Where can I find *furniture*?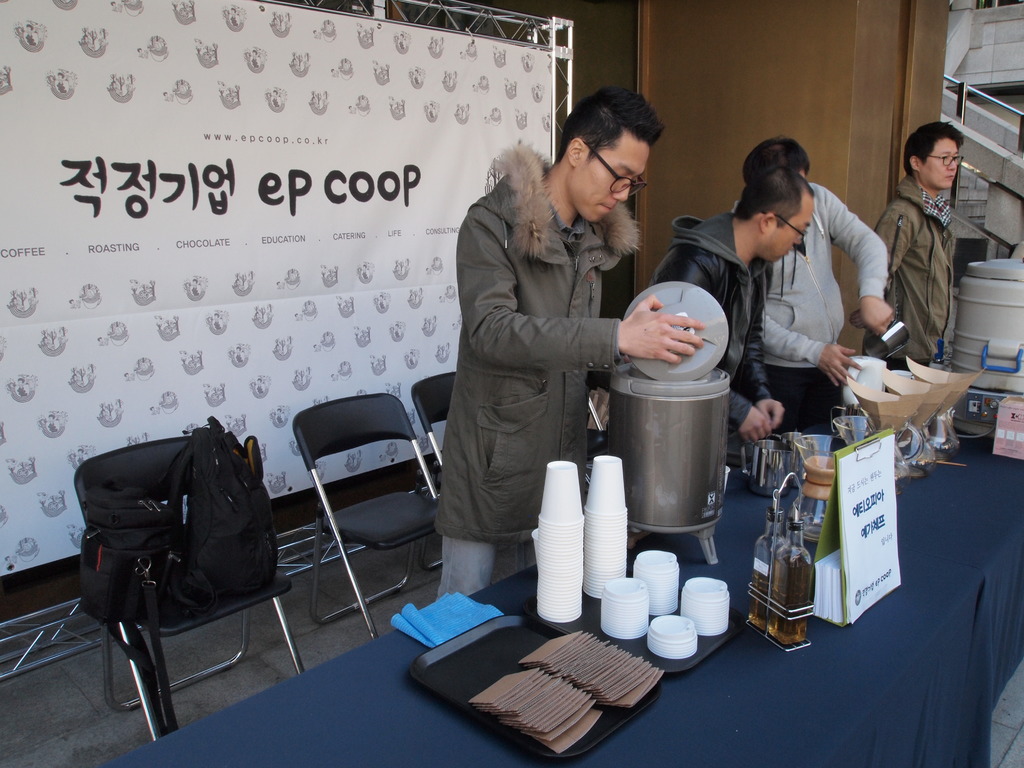
You can find it at bbox=[582, 365, 611, 463].
